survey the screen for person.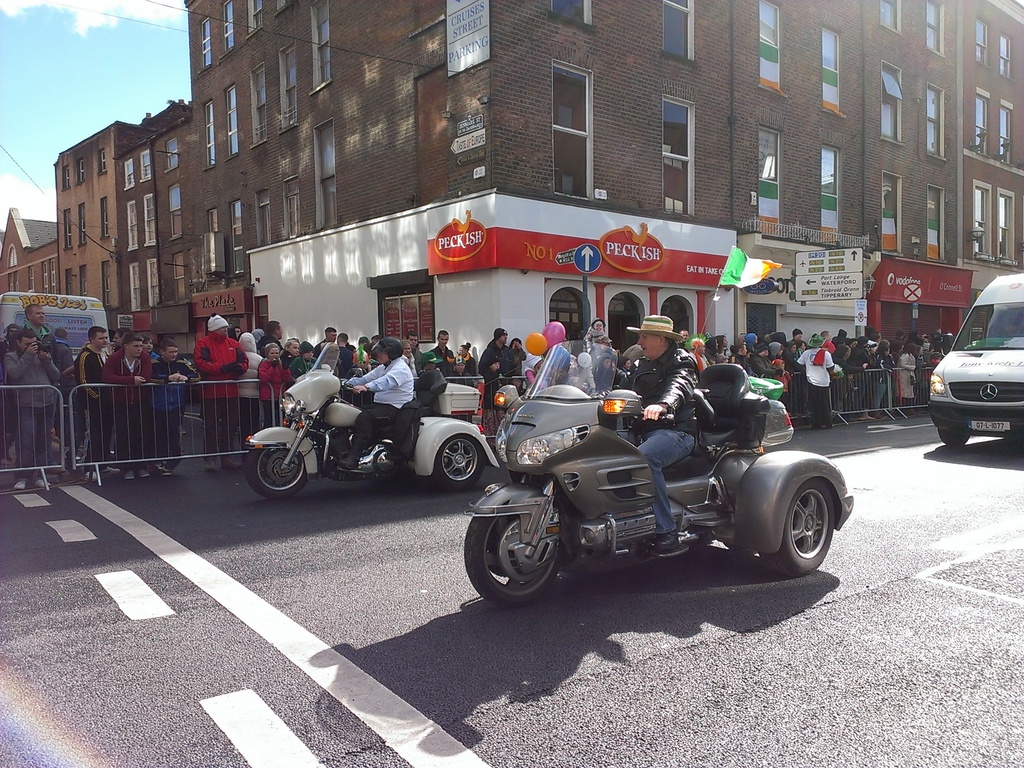
Survey found: crop(717, 343, 743, 375).
